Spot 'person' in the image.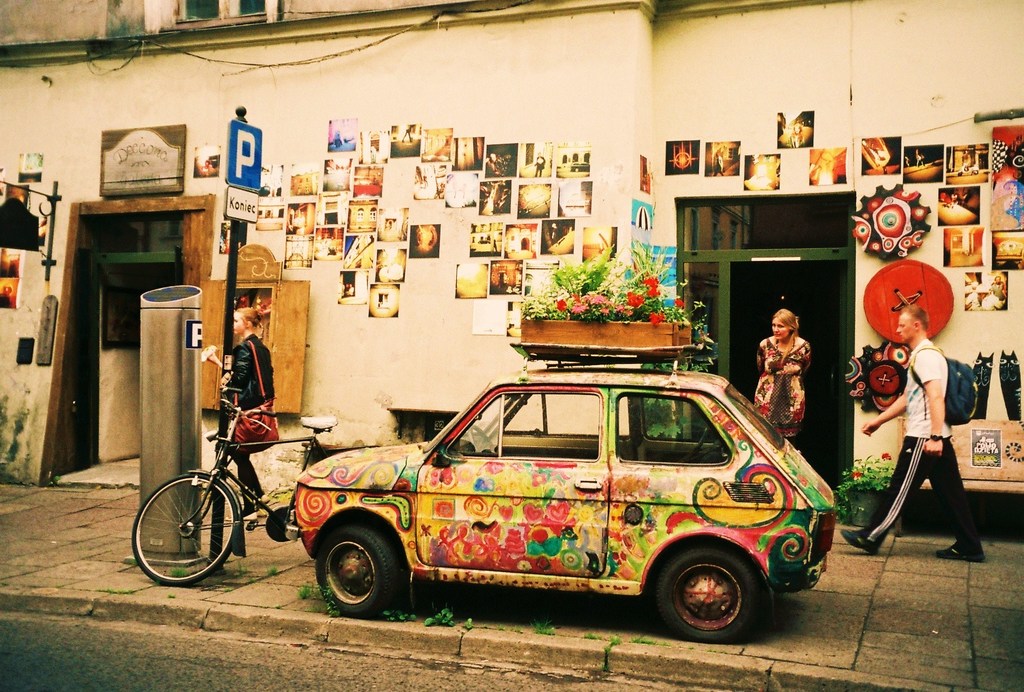
'person' found at box(738, 305, 808, 440).
